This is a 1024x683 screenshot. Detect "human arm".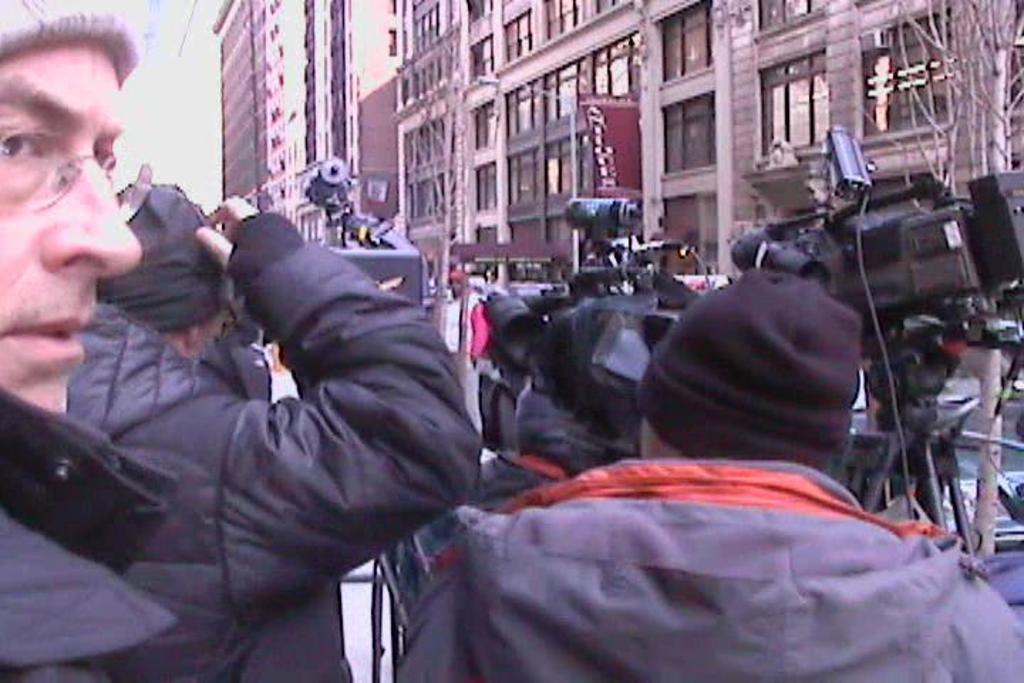
bbox=(943, 562, 1023, 682).
